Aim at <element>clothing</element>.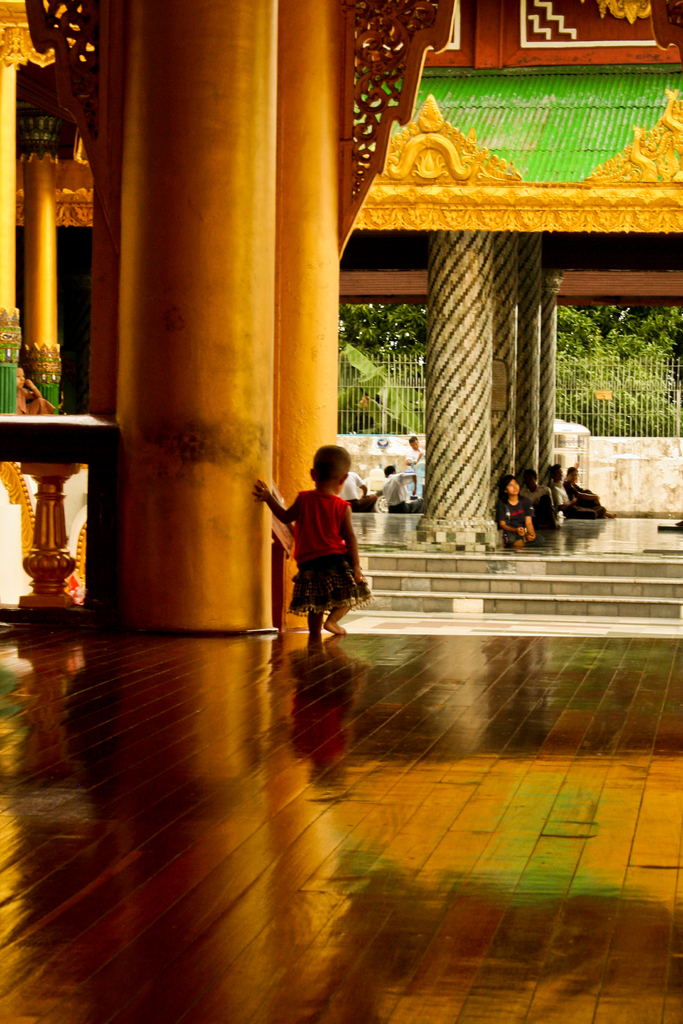
Aimed at locate(284, 493, 390, 620).
